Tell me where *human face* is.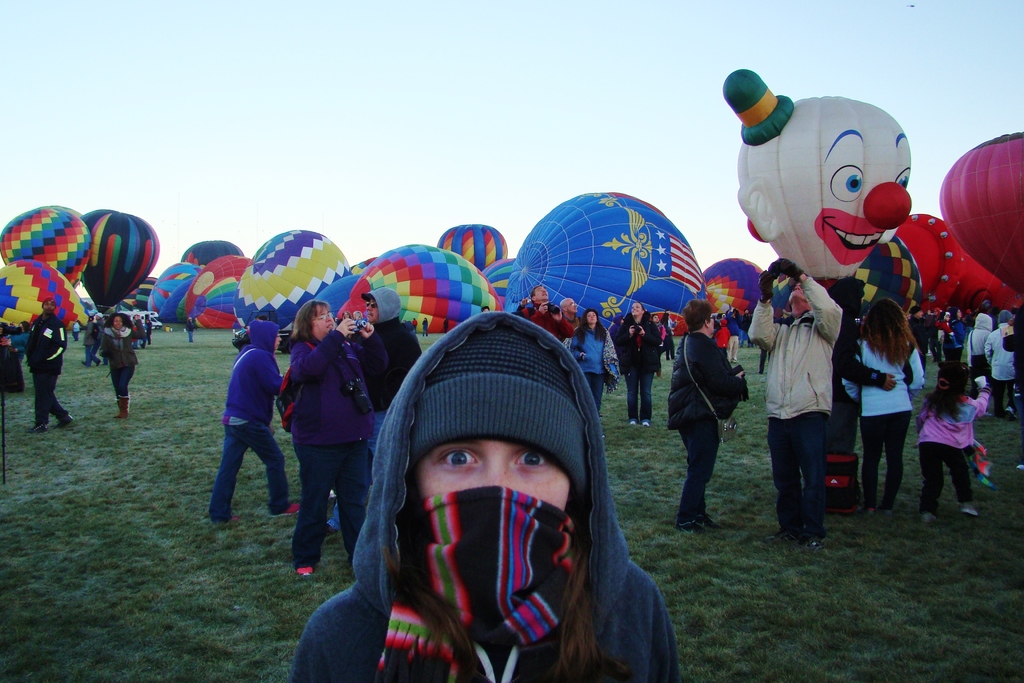
*human face* is at x1=366 y1=296 x2=380 y2=325.
